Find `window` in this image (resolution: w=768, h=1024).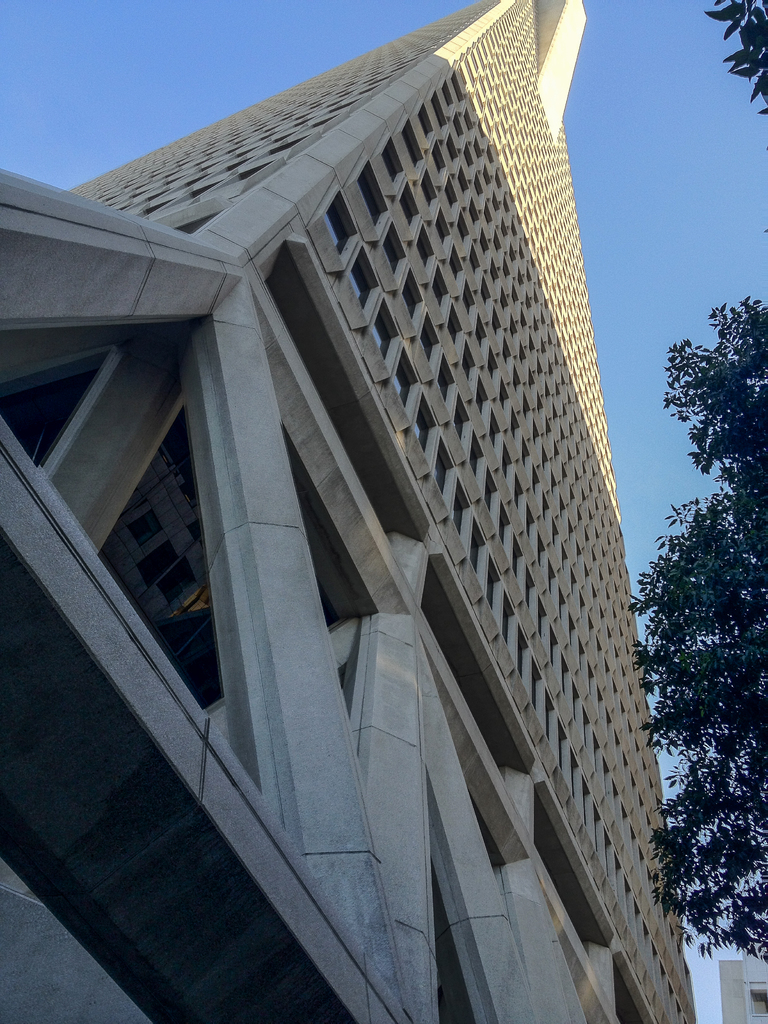
l=465, t=435, r=486, b=493.
